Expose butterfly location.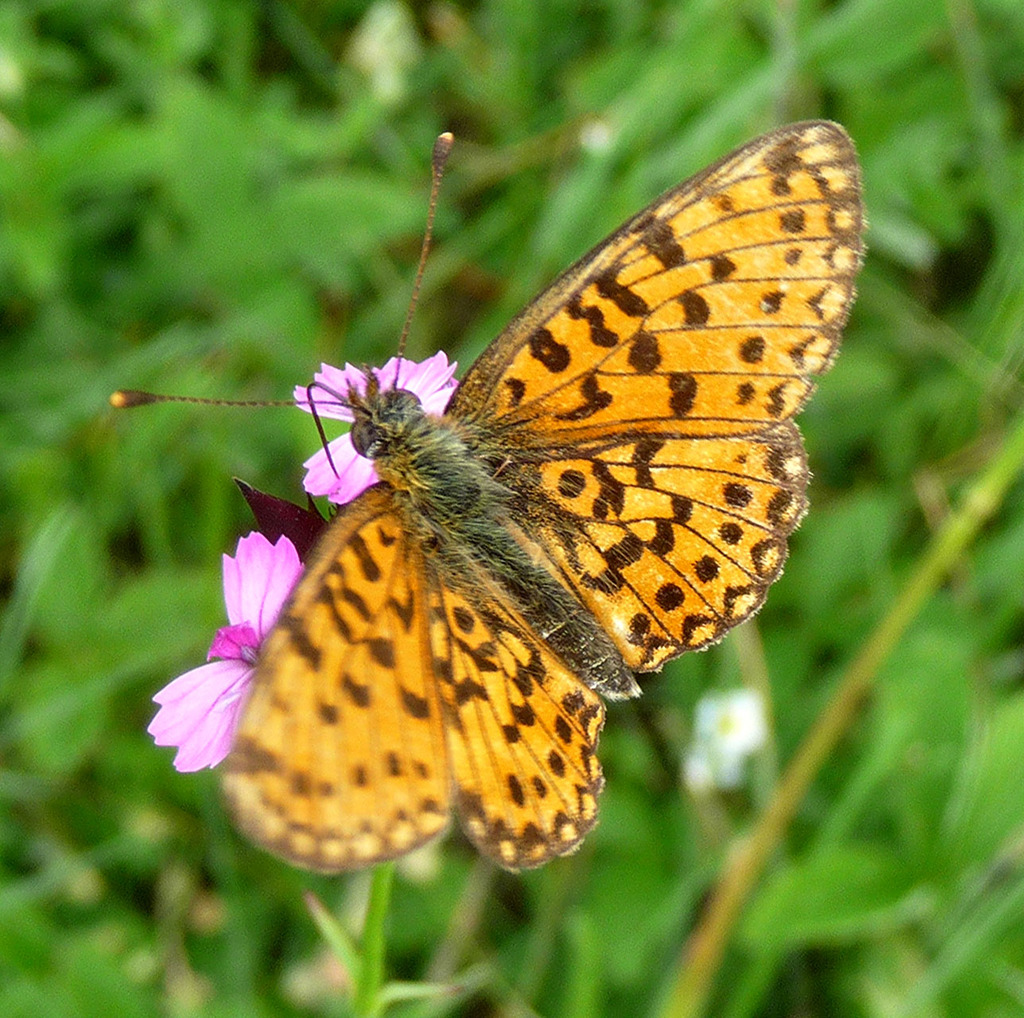
Exposed at x1=111, y1=130, x2=866, y2=875.
